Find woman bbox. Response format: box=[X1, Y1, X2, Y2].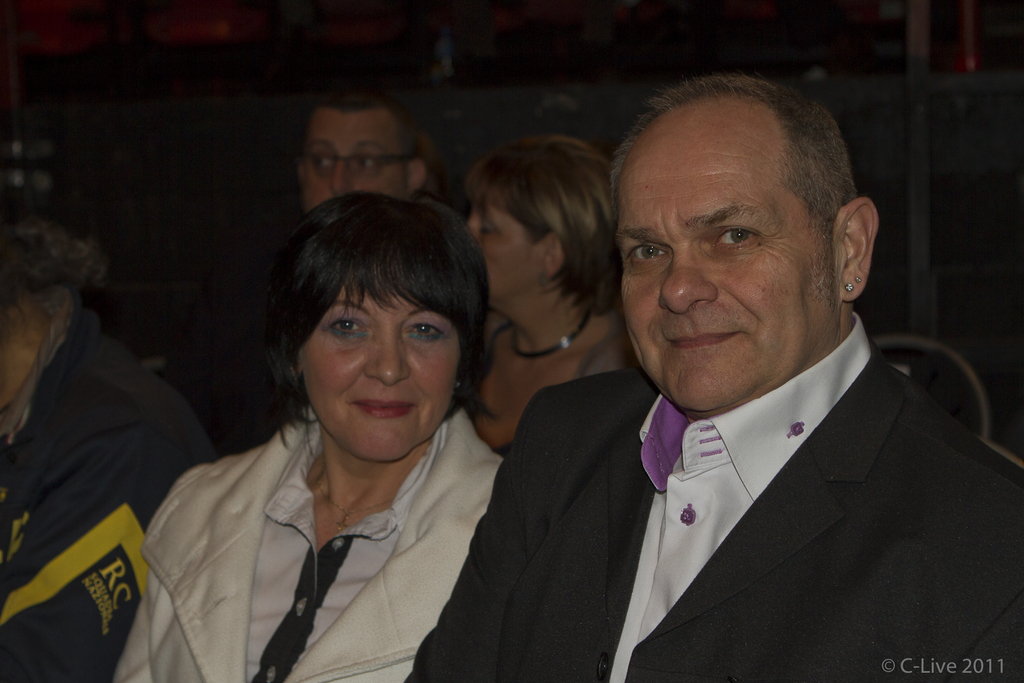
box=[456, 131, 644, 462].
